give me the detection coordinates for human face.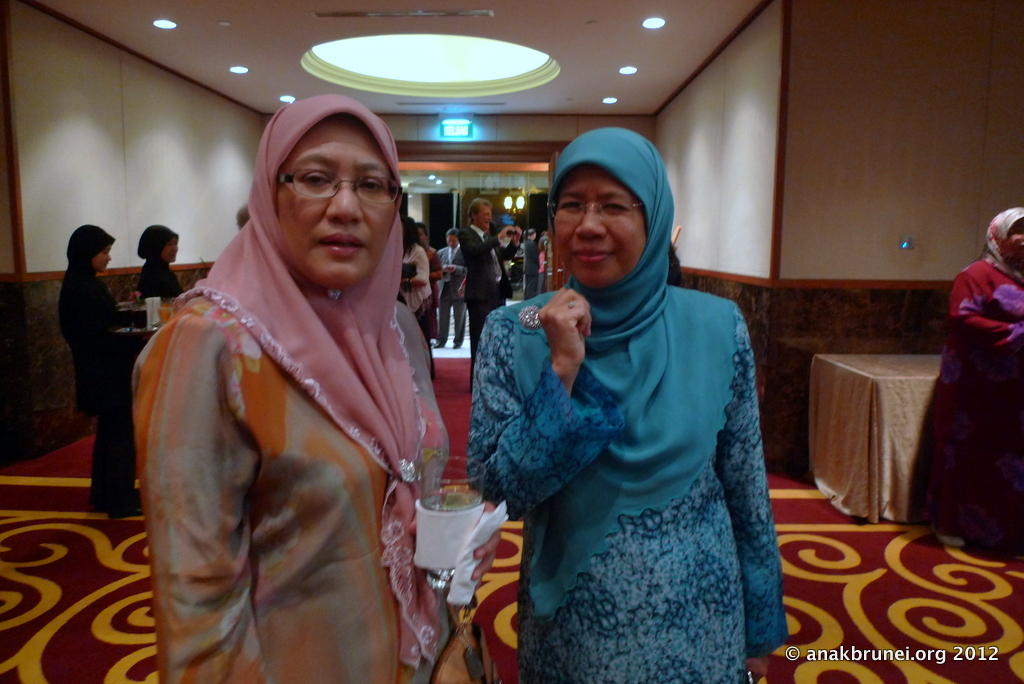
<bbox>94, 250, 110, 275</bbox>.
